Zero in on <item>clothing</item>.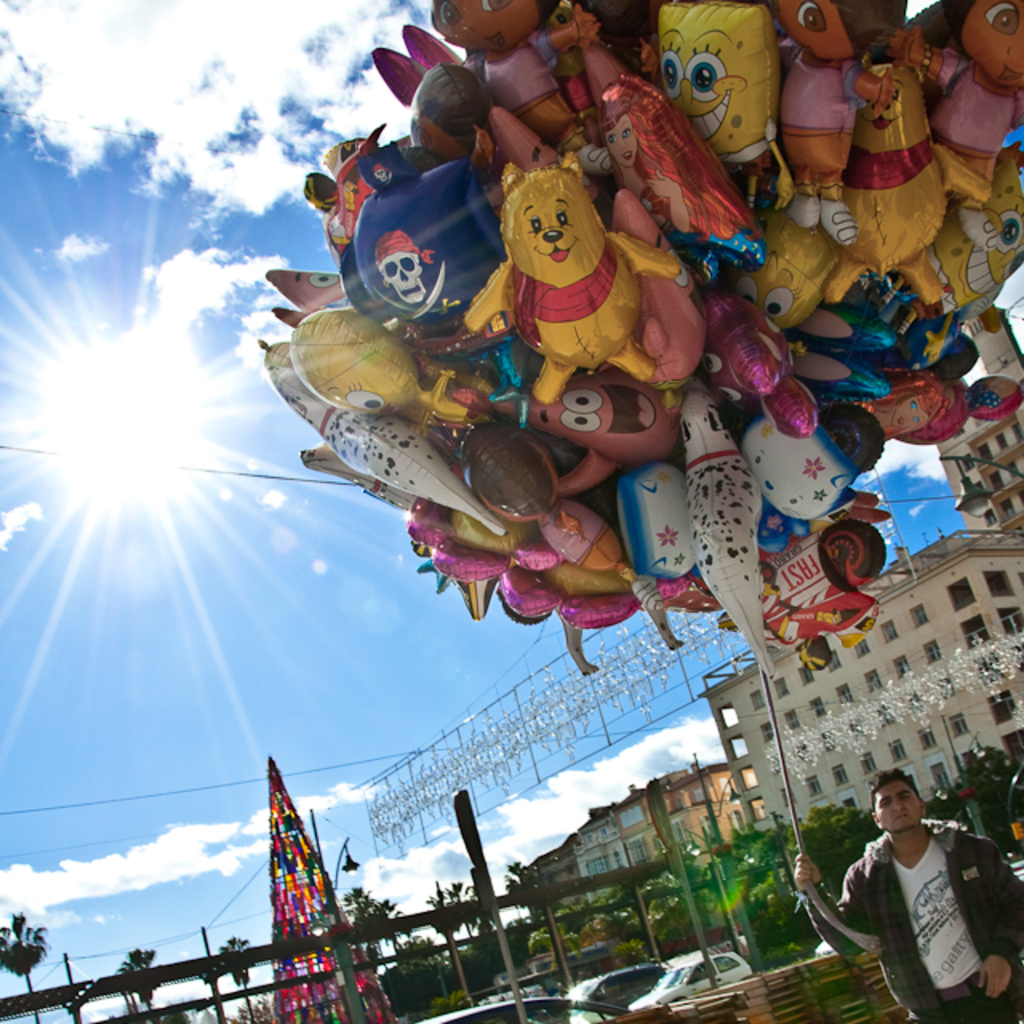
Zeroed in: bbox=[826, 798, 1010, 1000].
